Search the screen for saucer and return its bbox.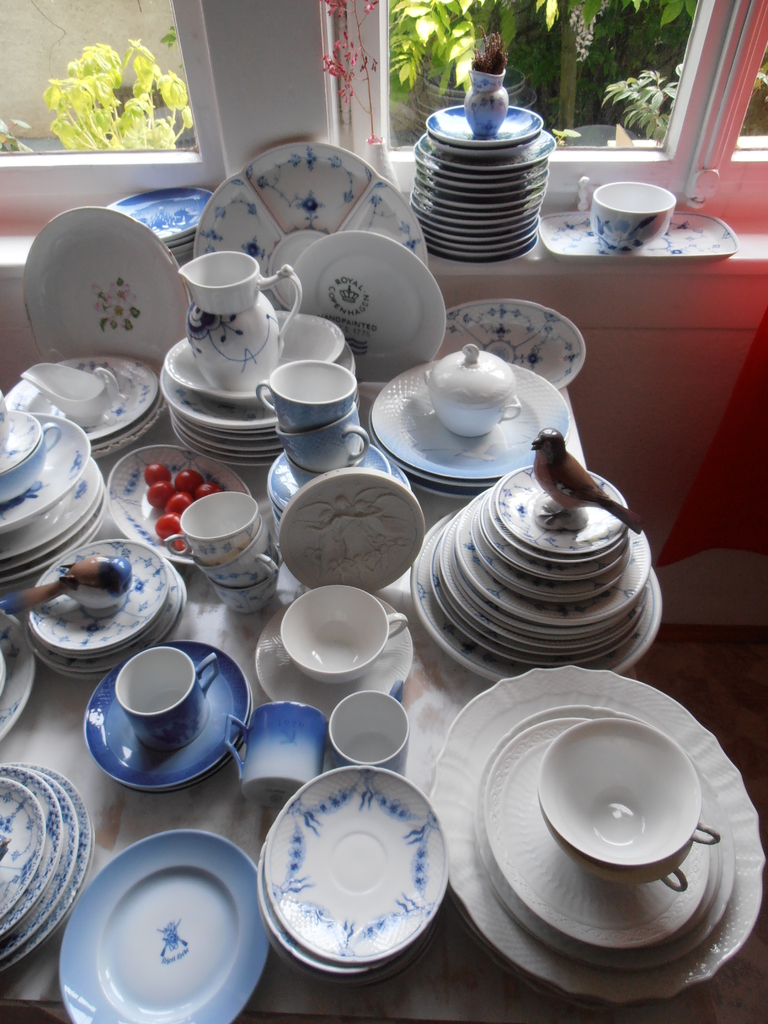
Found: (left=259, top=849, right=338, bottom=970).
